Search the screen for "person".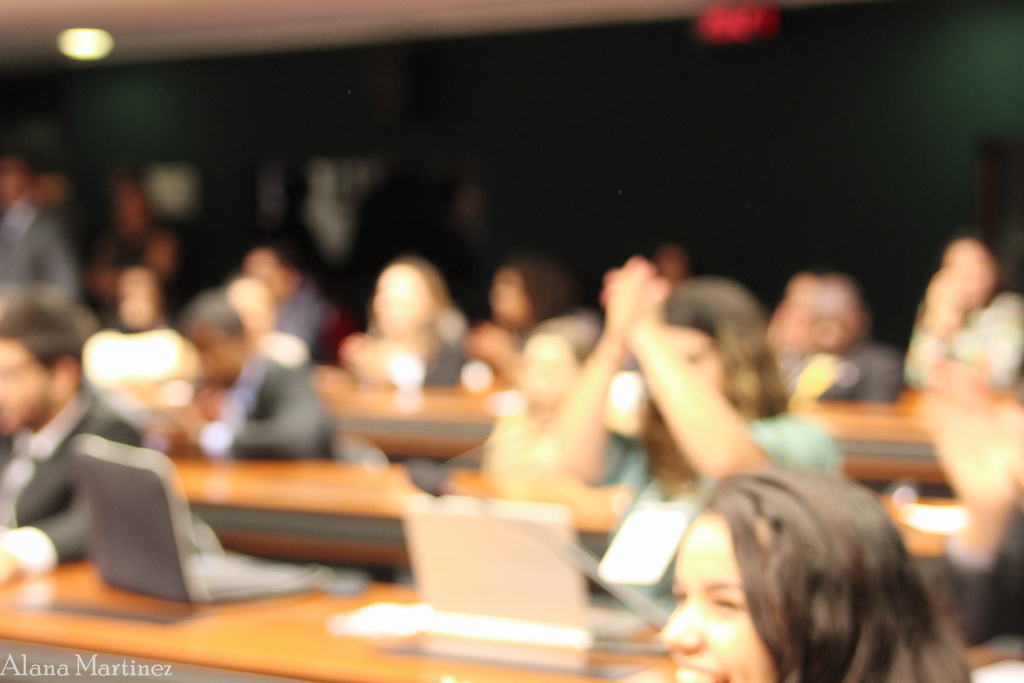
Found at 478 247 570 383.
